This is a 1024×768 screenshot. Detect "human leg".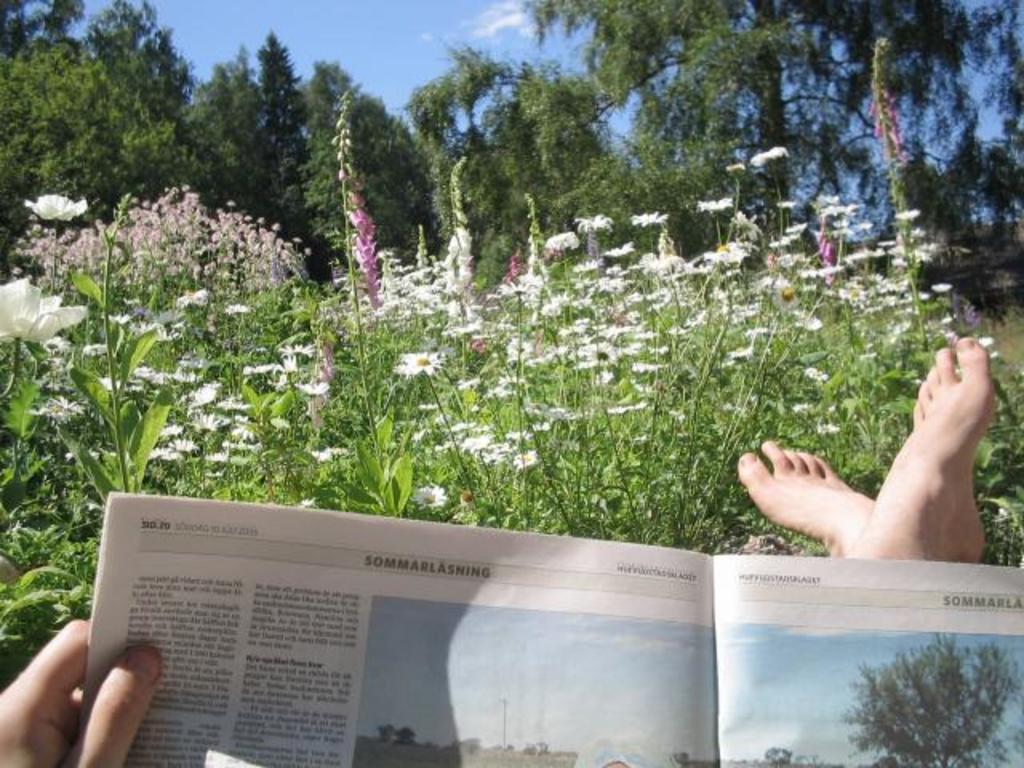
[x1=738, y1=443, x2=875, y2=555].
